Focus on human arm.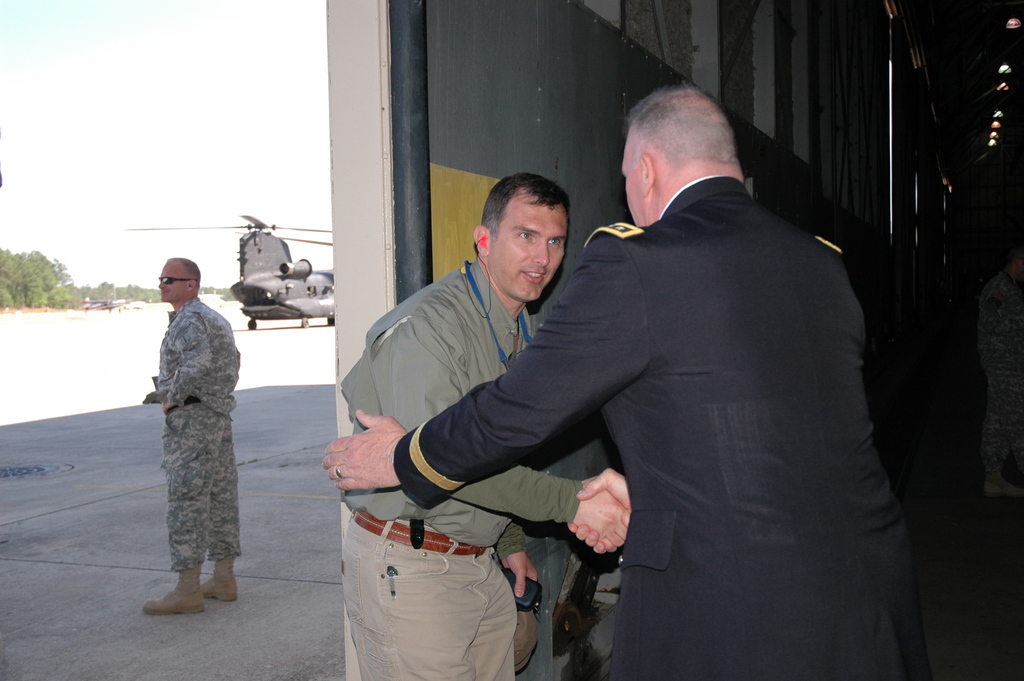
Focused at box(559, 461, 635, 559).
